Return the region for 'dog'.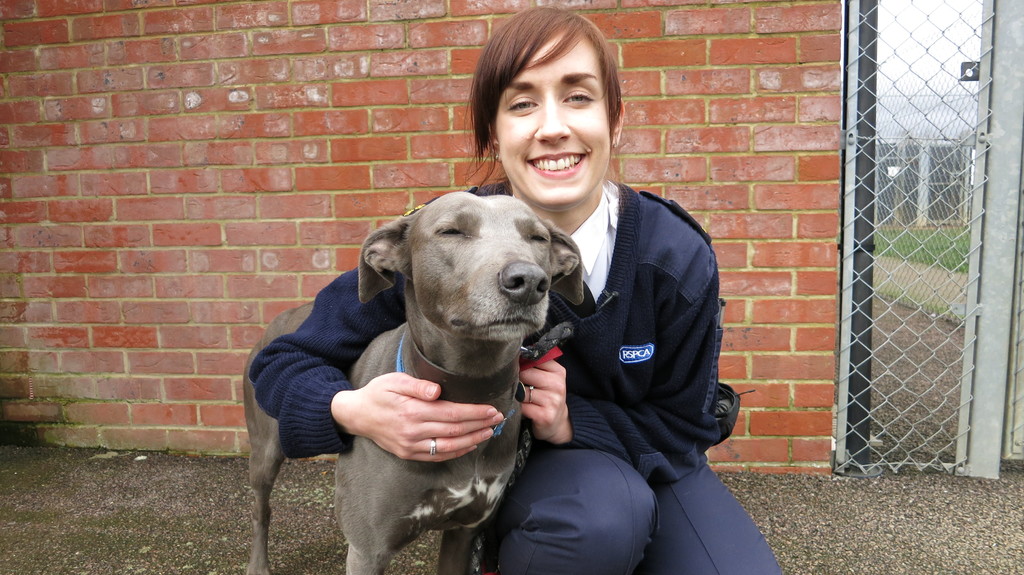
<bbox>245, 189, 588, 574</bbox>.
